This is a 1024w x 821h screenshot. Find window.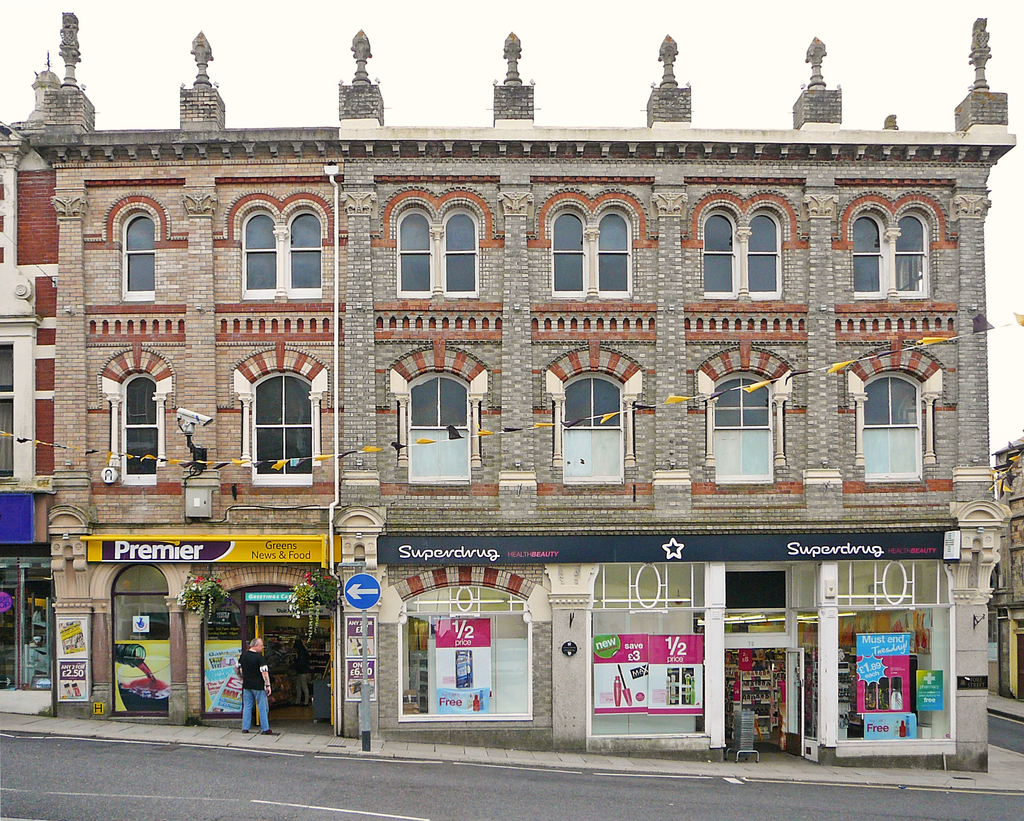
Bounding box: 704:204:783:298.
